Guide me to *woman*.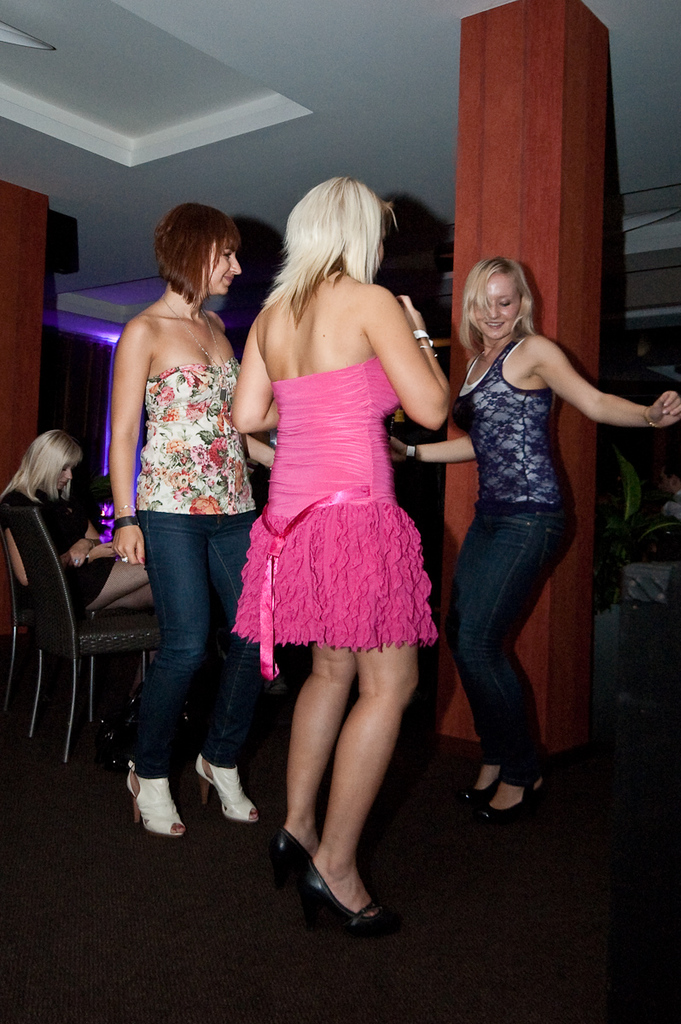
Guidance: x1=96, y1=182, x2=269, y2=844.
